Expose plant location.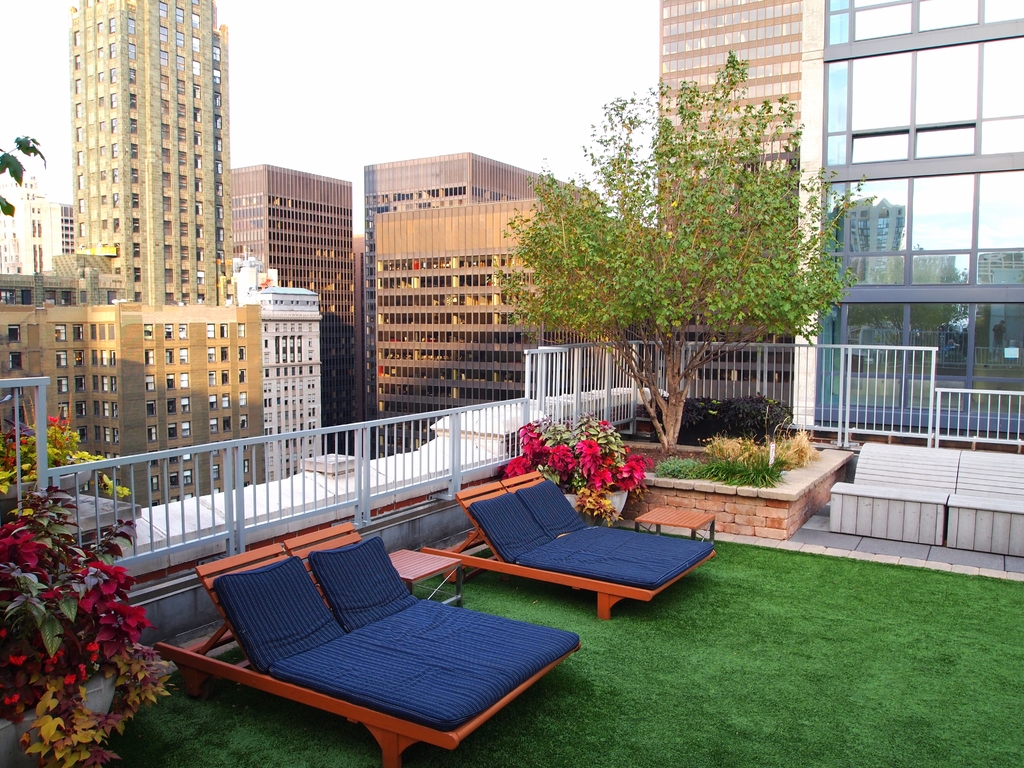
Exposed at x1=584 y1=479 x2=628 y2=521.
